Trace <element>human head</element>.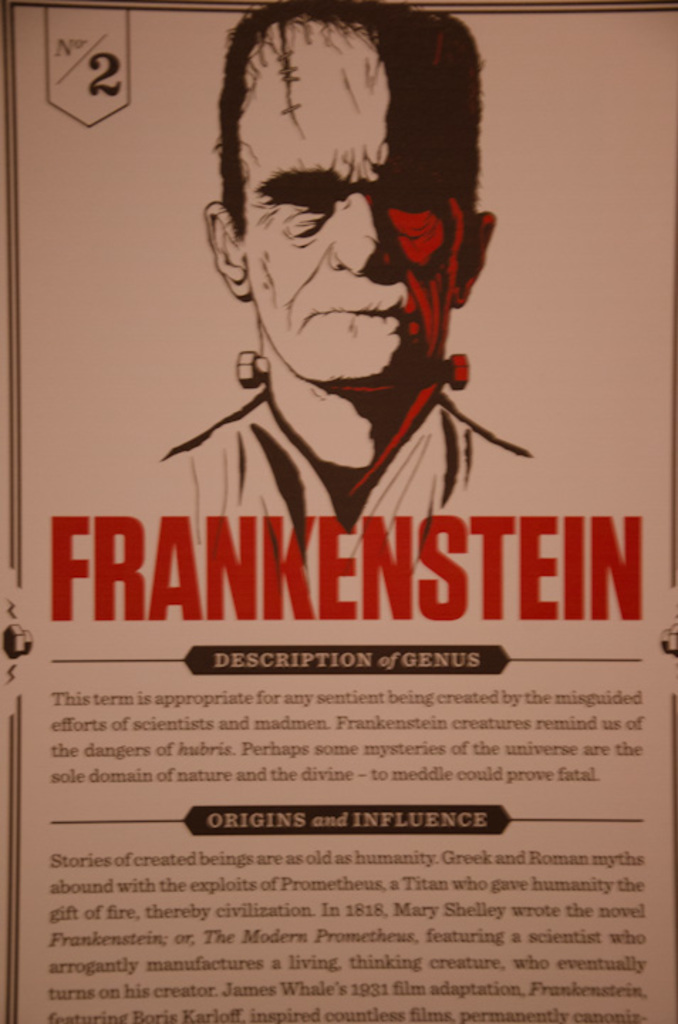
Traced to (x1=196, y1=0, x2=476, y2=393).
